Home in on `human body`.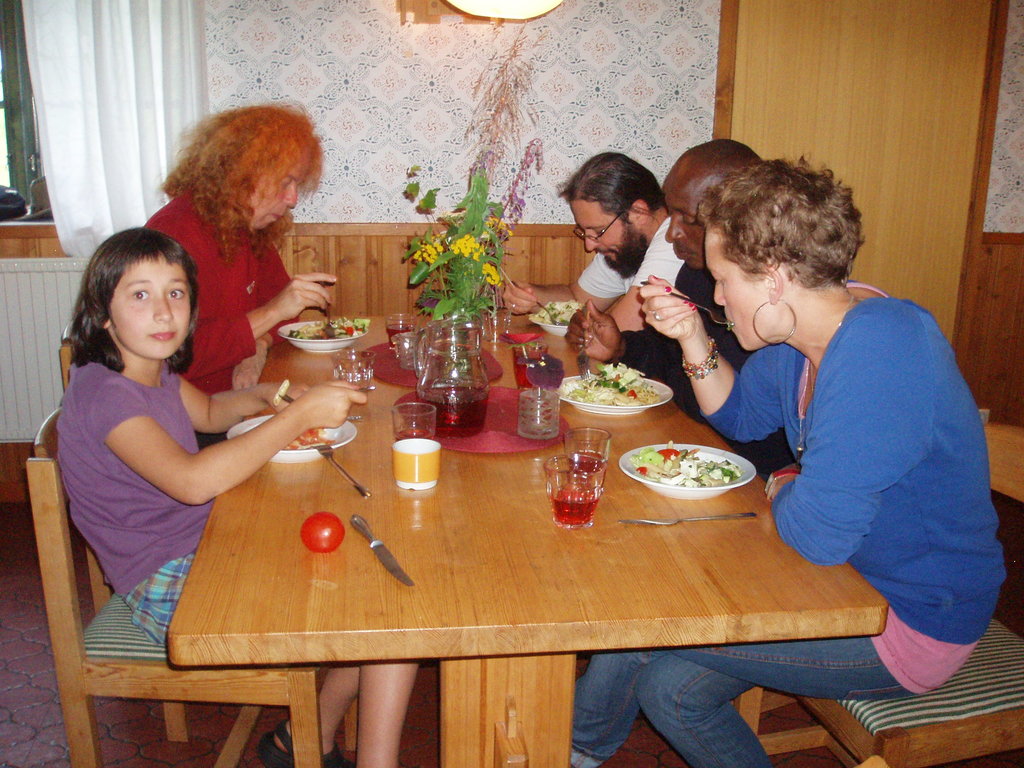
Homed in at [x1=56, y1=221, x2=385, y2=767].
